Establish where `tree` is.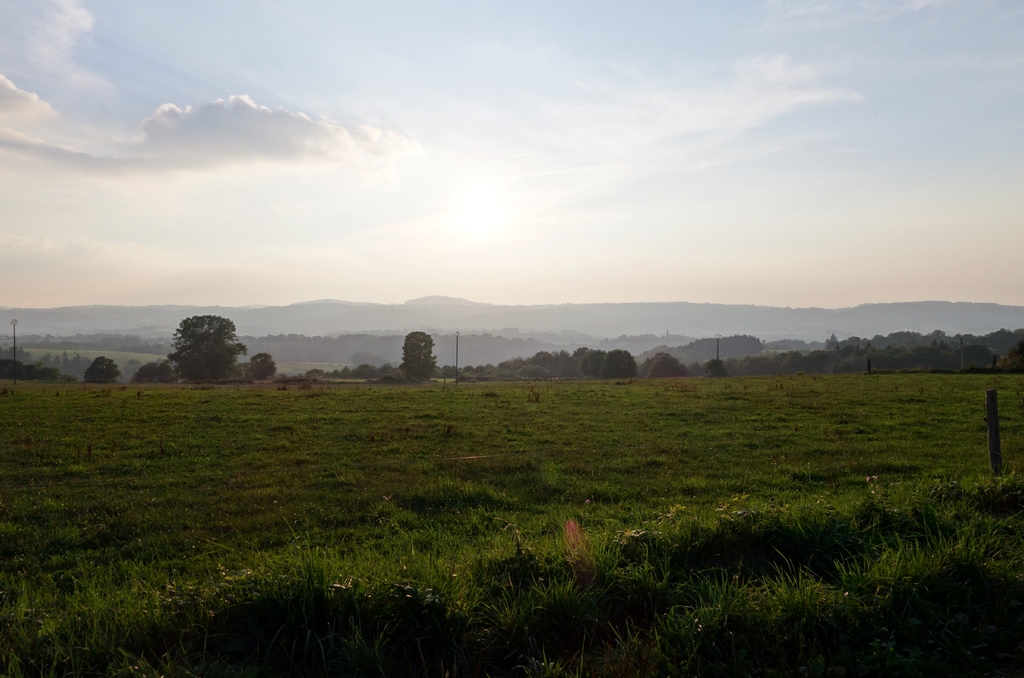
Established at pyautogui.locateOnScreen(86, 356, 129, 392).
